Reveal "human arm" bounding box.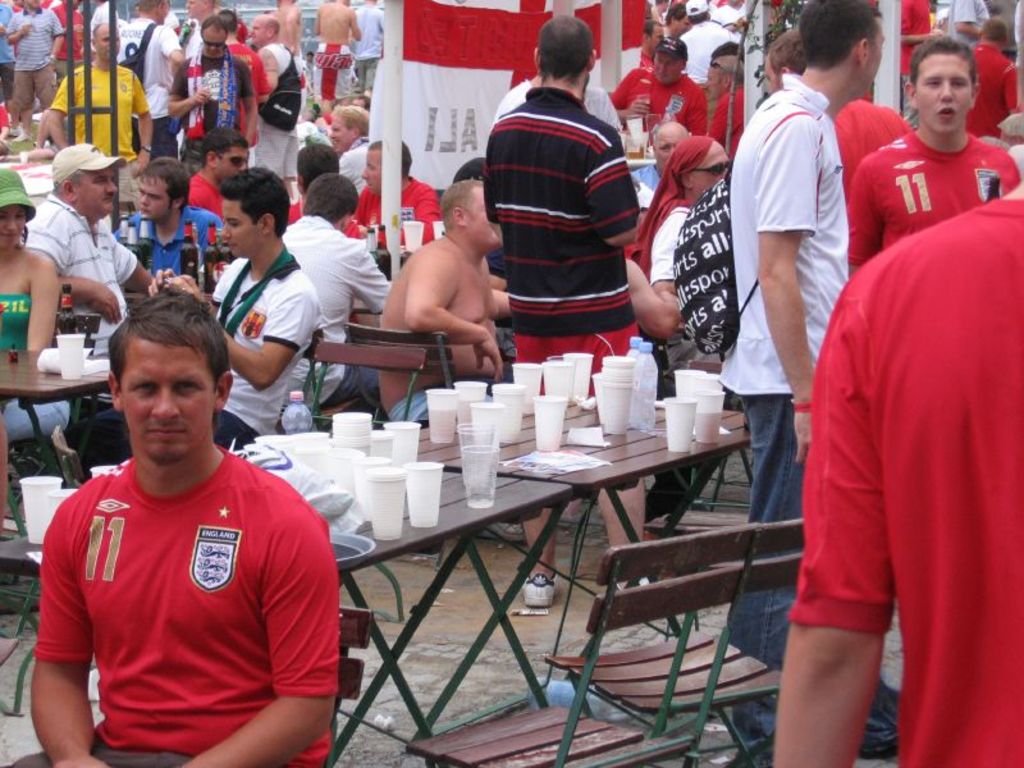
Revealed: 605, 68, 657, 122.
